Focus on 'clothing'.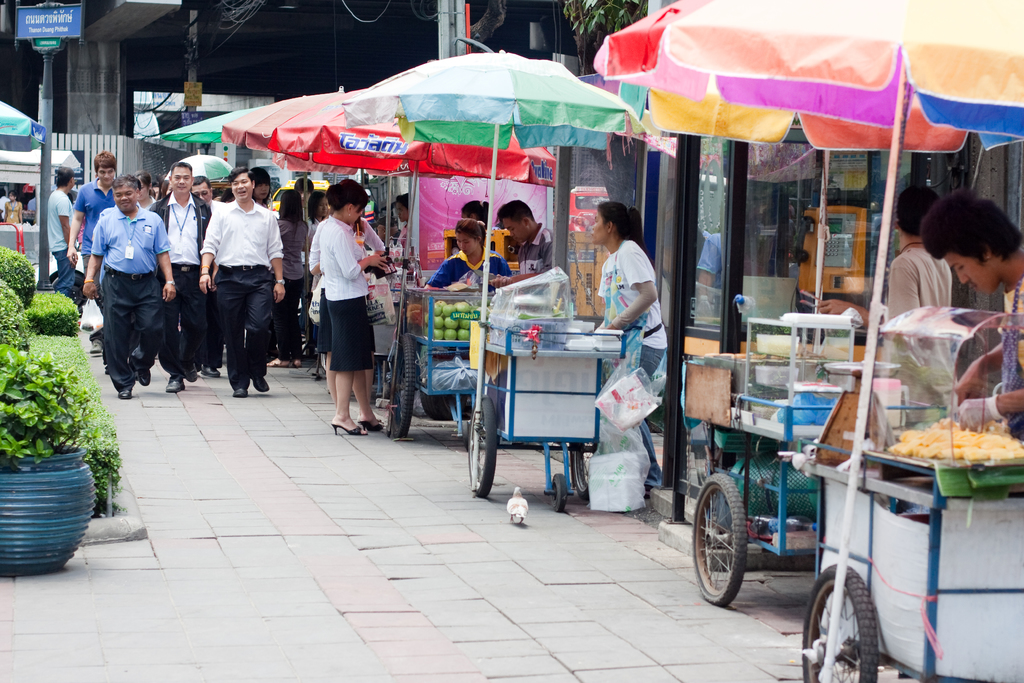
Focused at x1=49, y1=189, x2=69, y2=304.
